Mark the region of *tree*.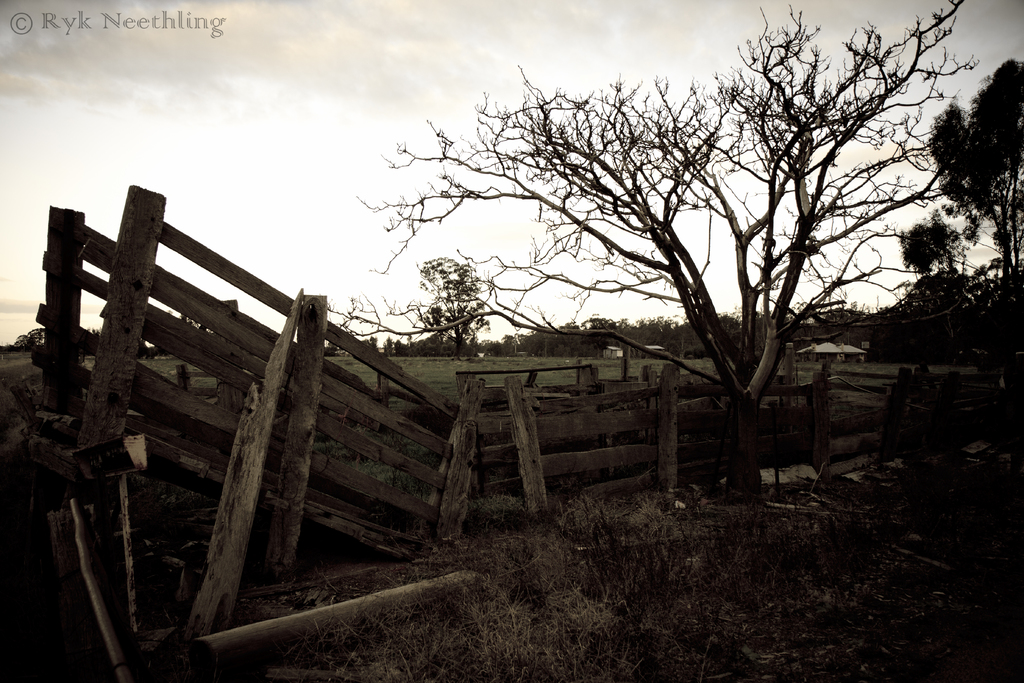
Region: {"left": 346, "top": 3, "right": 991, "bottom": 499}.
